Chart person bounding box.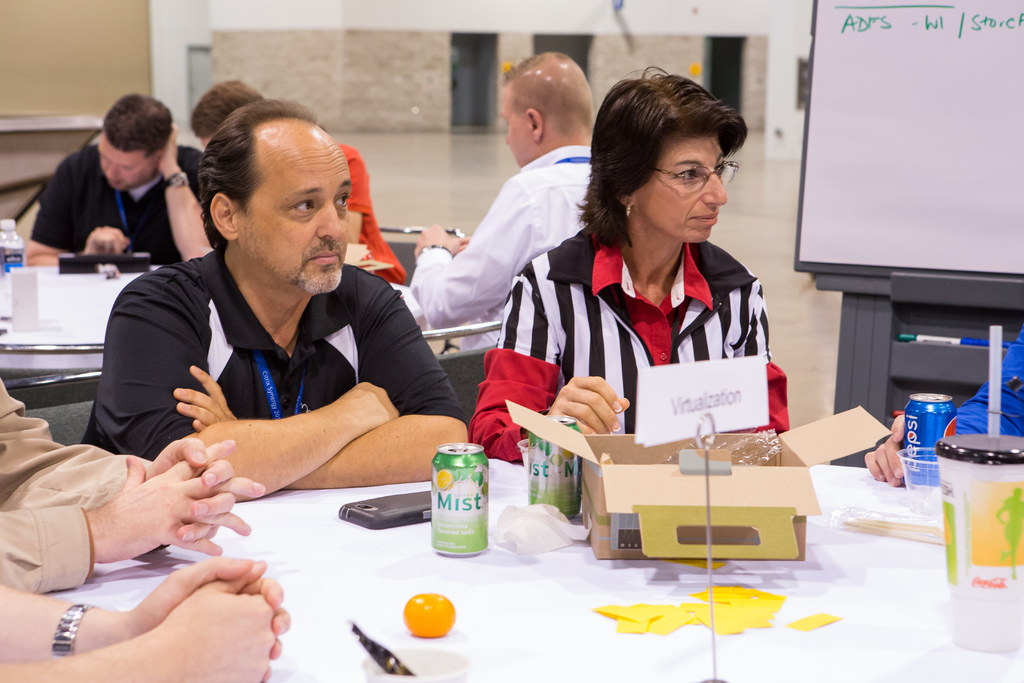
Charted: 470 69 787 454.
